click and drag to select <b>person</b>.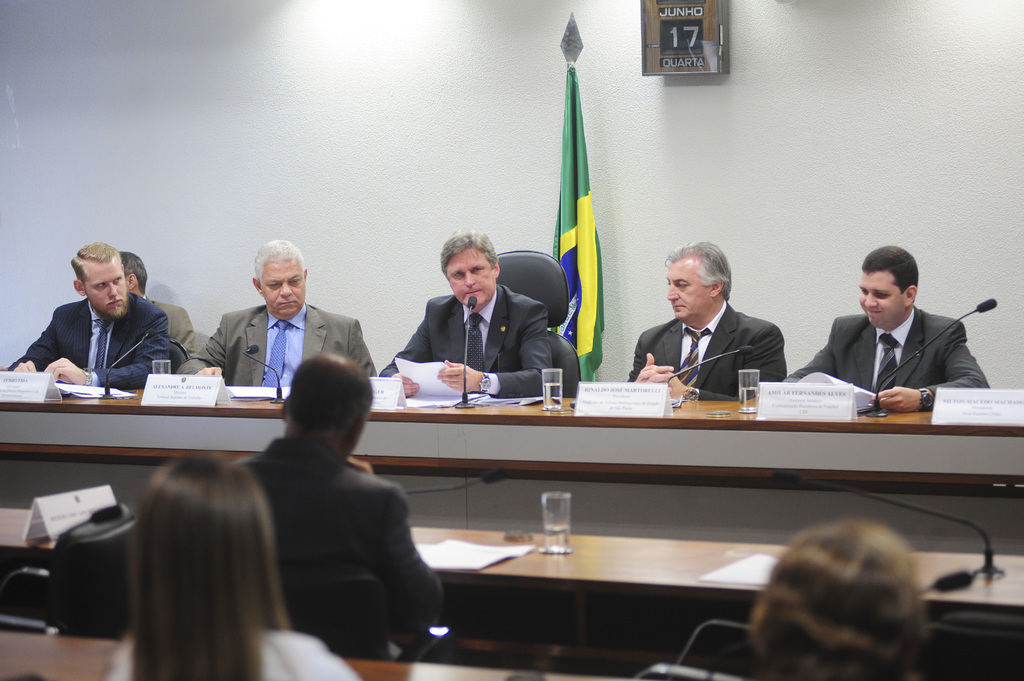
Selection: (left=120, top=252, right=198, bottom=357).
